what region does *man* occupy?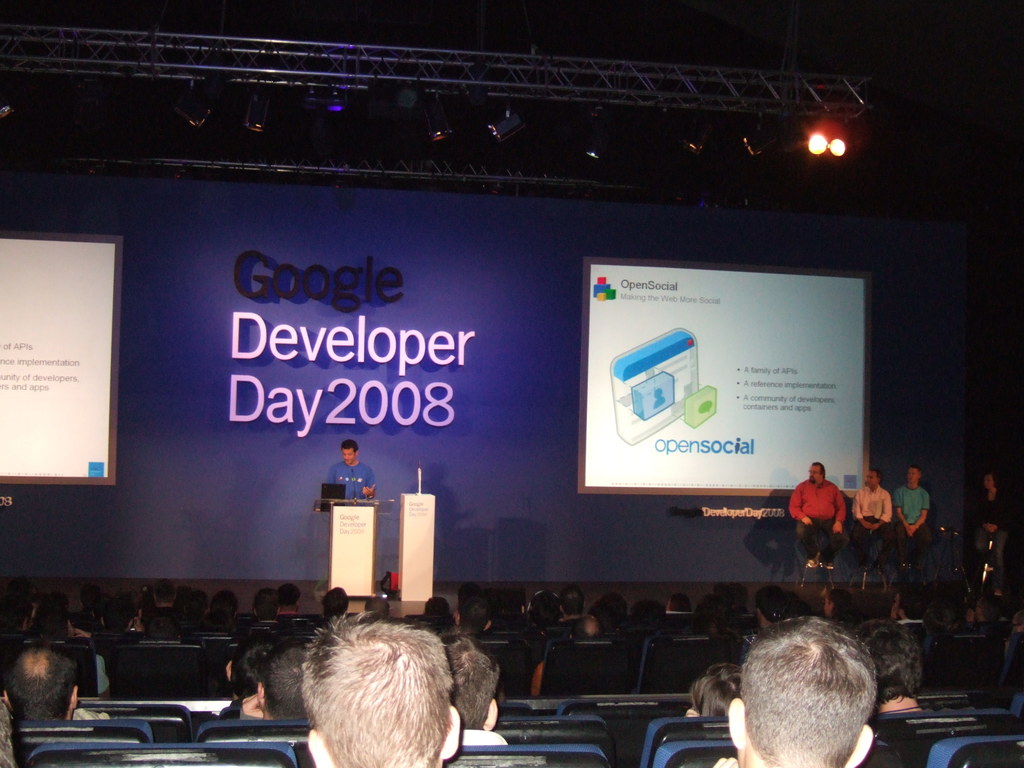
locate(153, 579, 181, 607).
